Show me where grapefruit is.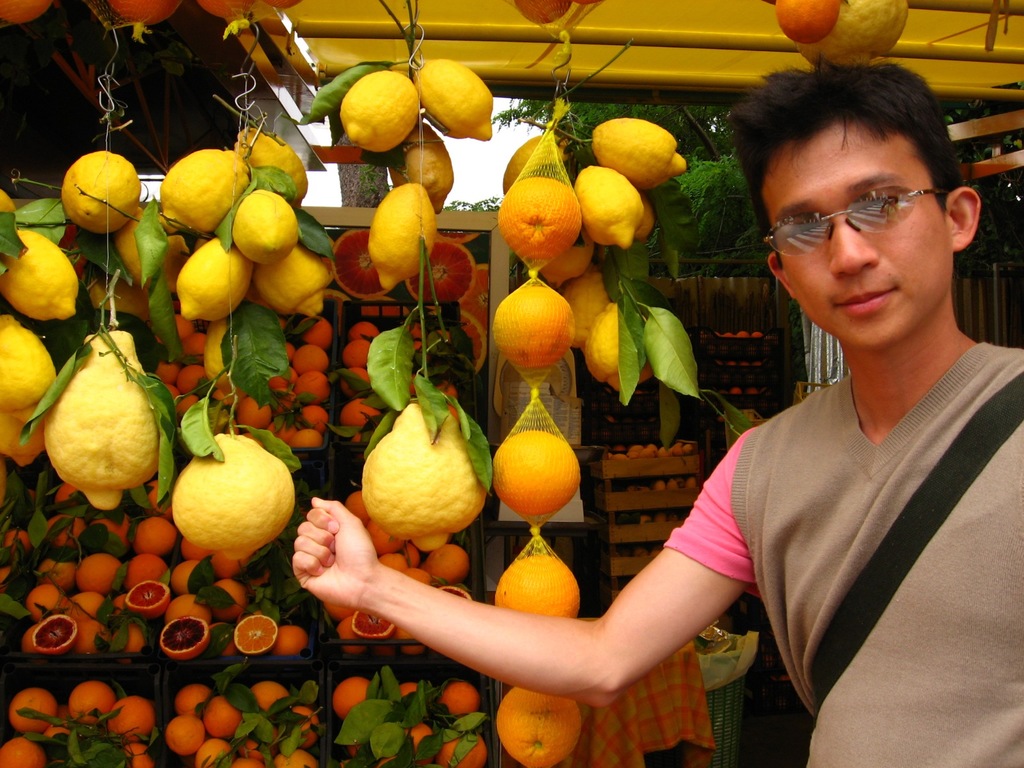
grapefruit is at 493:688:584:764.
